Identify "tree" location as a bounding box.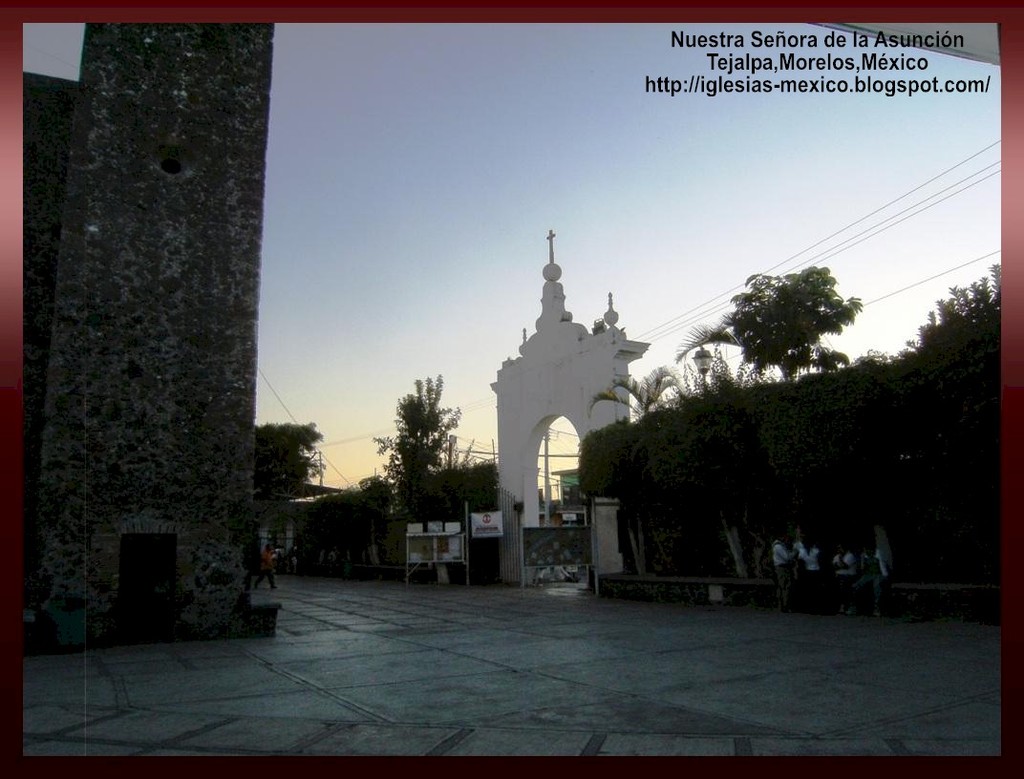
l=356, t=362, r=508, b=571.
